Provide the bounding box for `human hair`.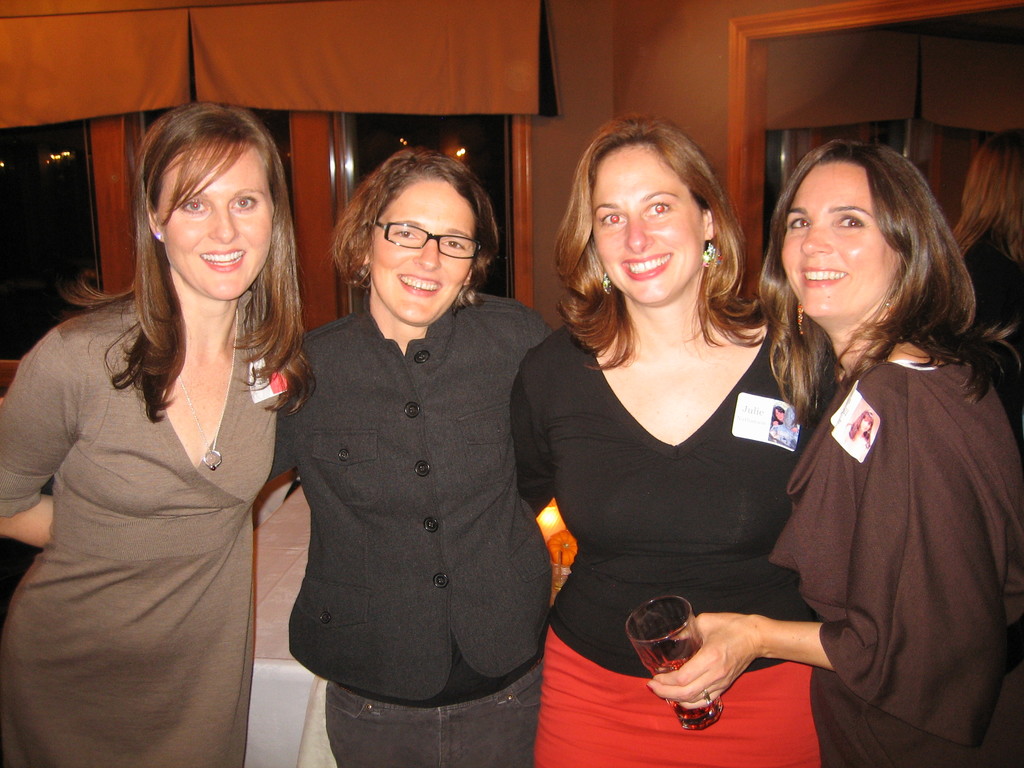
pyautogui.locateOnScreen(324, 147, 499, 307).
